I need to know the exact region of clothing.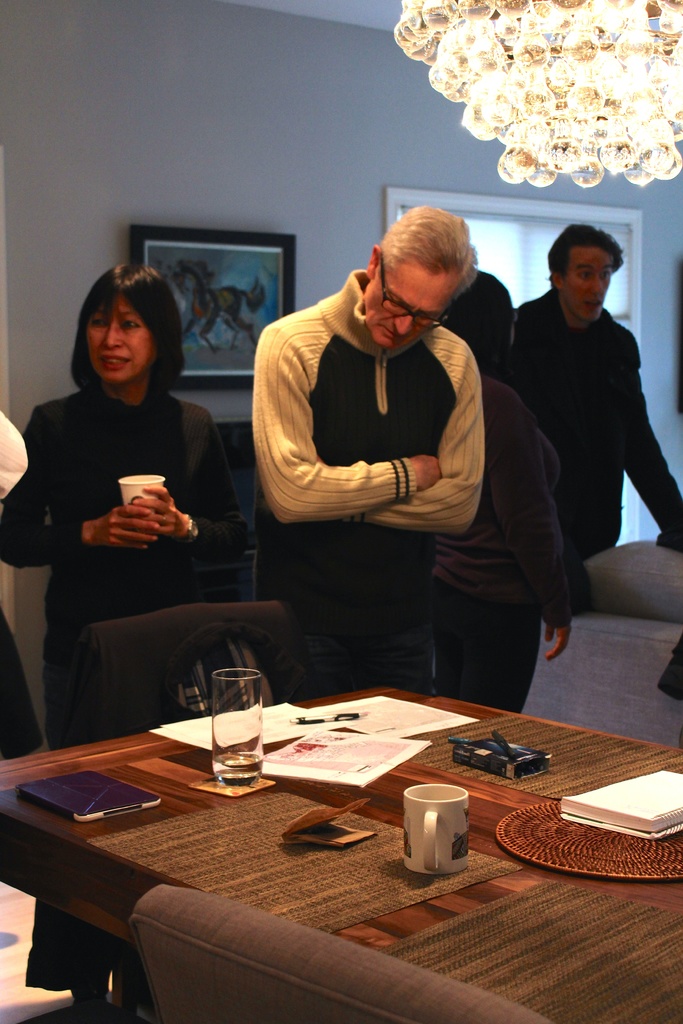
Region: [x1=502, y1=290, x2=682, y2=564].
